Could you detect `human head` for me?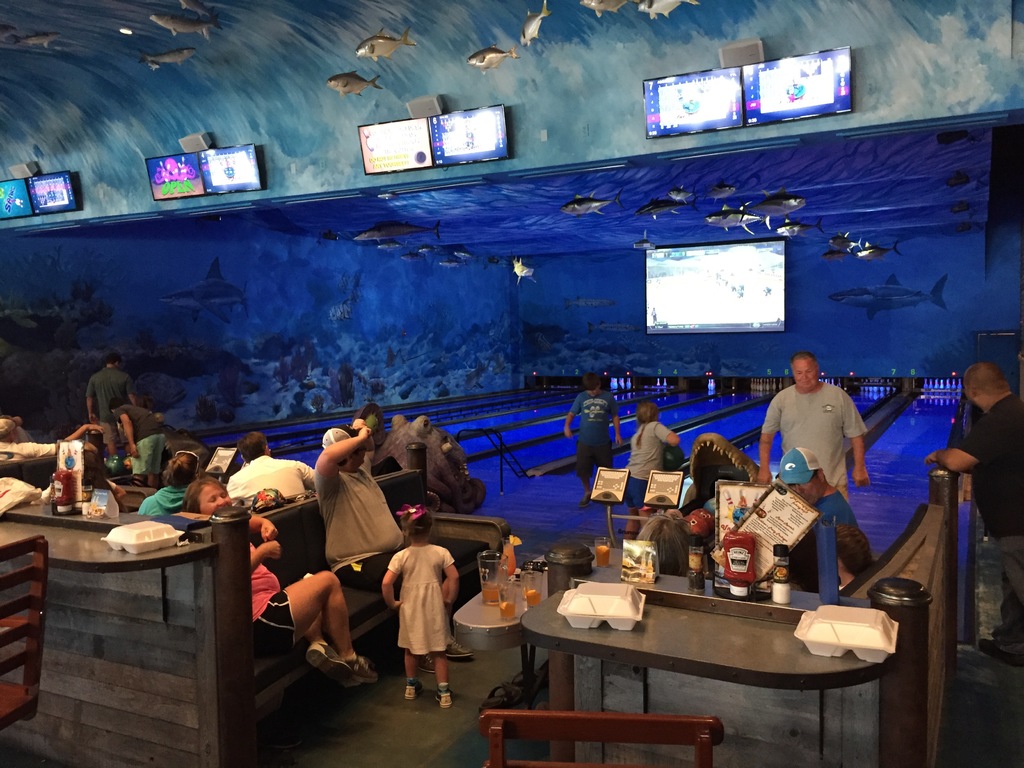
Detection result: detection(964, 362, 1015, 410).
